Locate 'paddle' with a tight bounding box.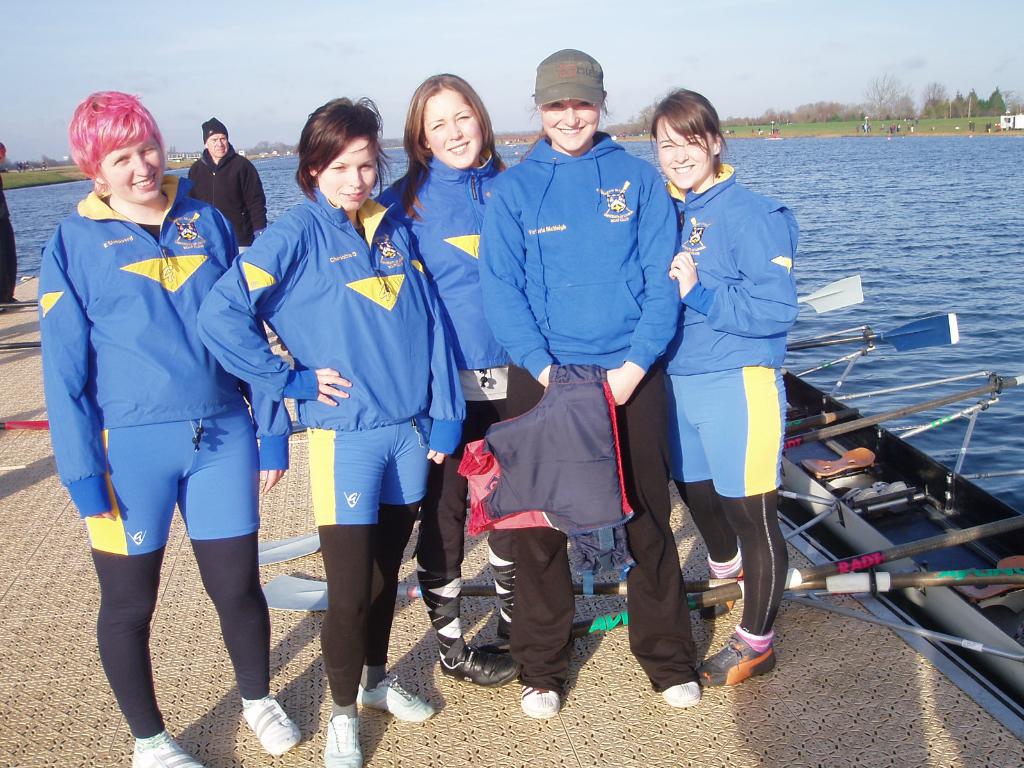
256, 502, 472, 564.
